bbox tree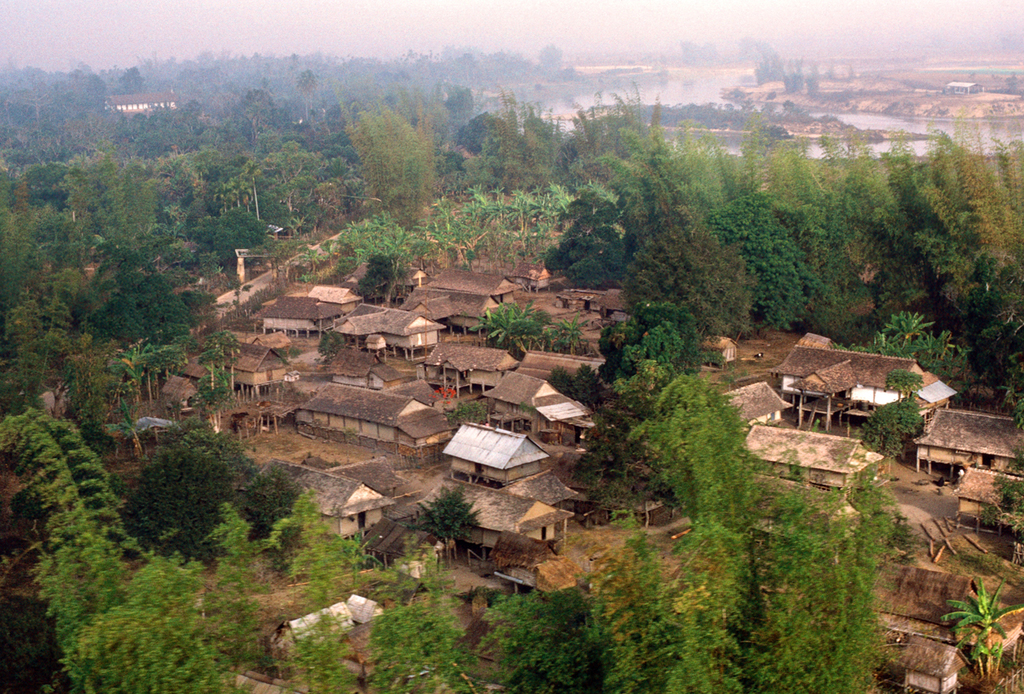
l=750, t=41, r=788, b=86
